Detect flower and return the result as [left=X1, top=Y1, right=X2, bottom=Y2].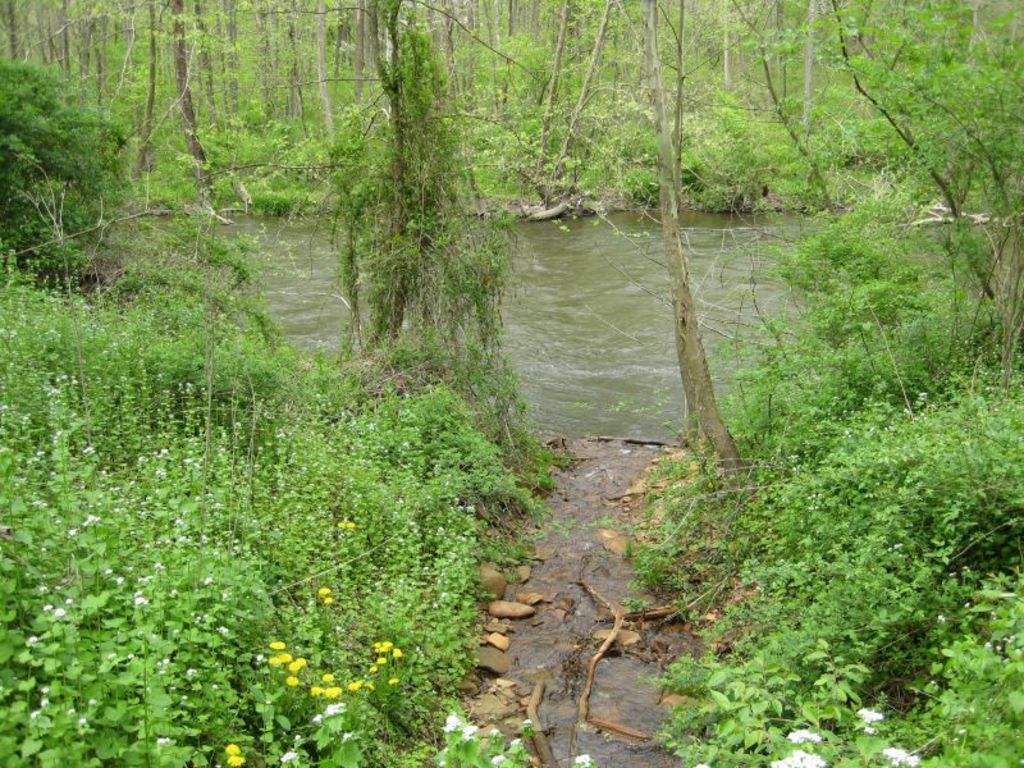
[left=285, top=676, right=298, bottom=686].
